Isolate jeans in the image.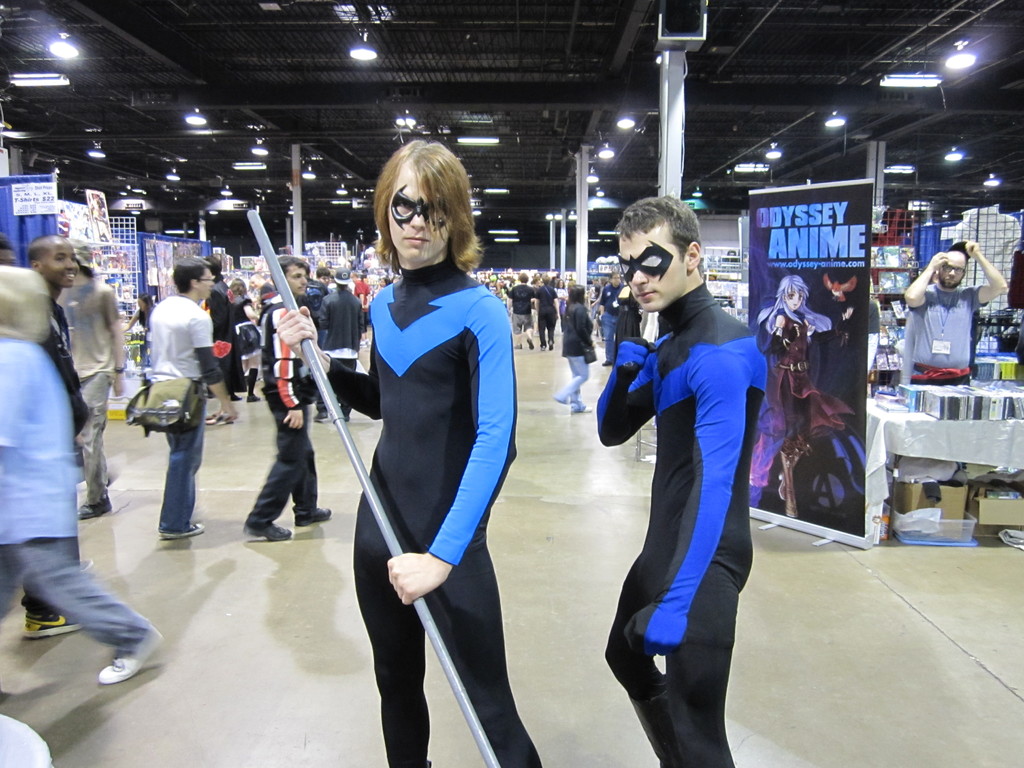
Isolated region: (x1=156, y1=410, x2=209, y2=528).
